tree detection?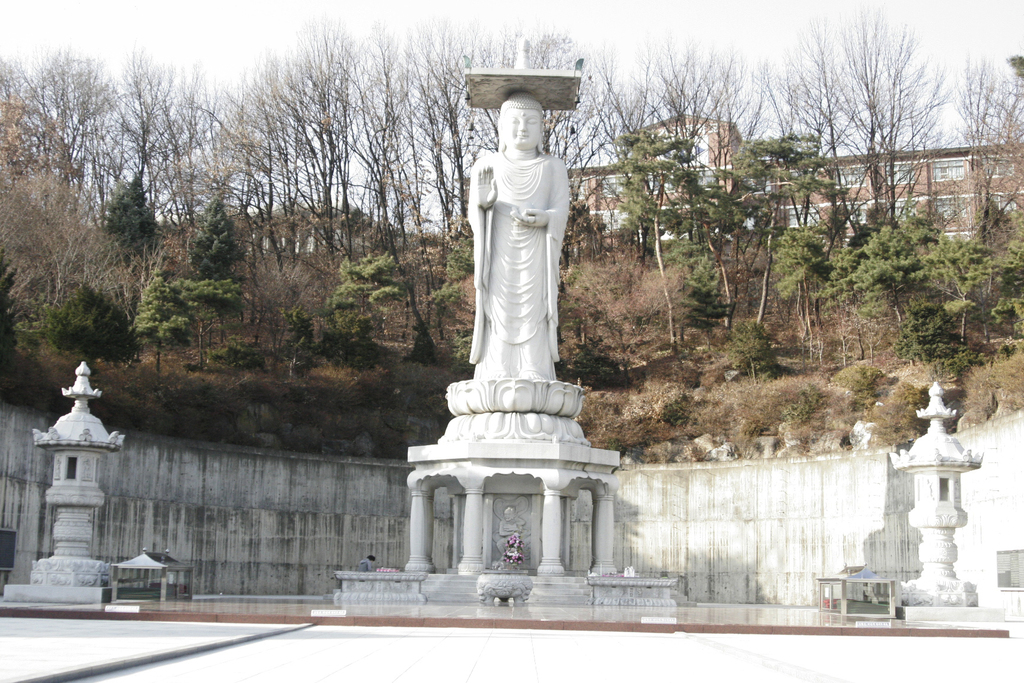
box=[936, 240, 995, 341]
